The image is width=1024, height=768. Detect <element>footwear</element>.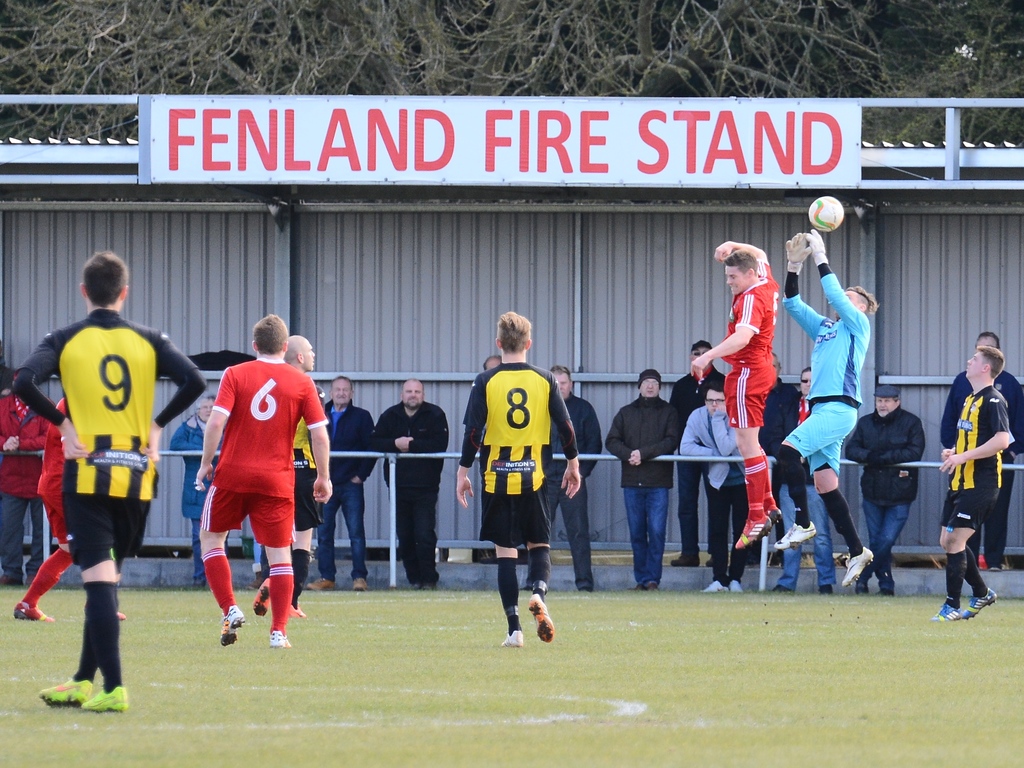
Detection: (left=38, top=675, right=92, bottom=708).
